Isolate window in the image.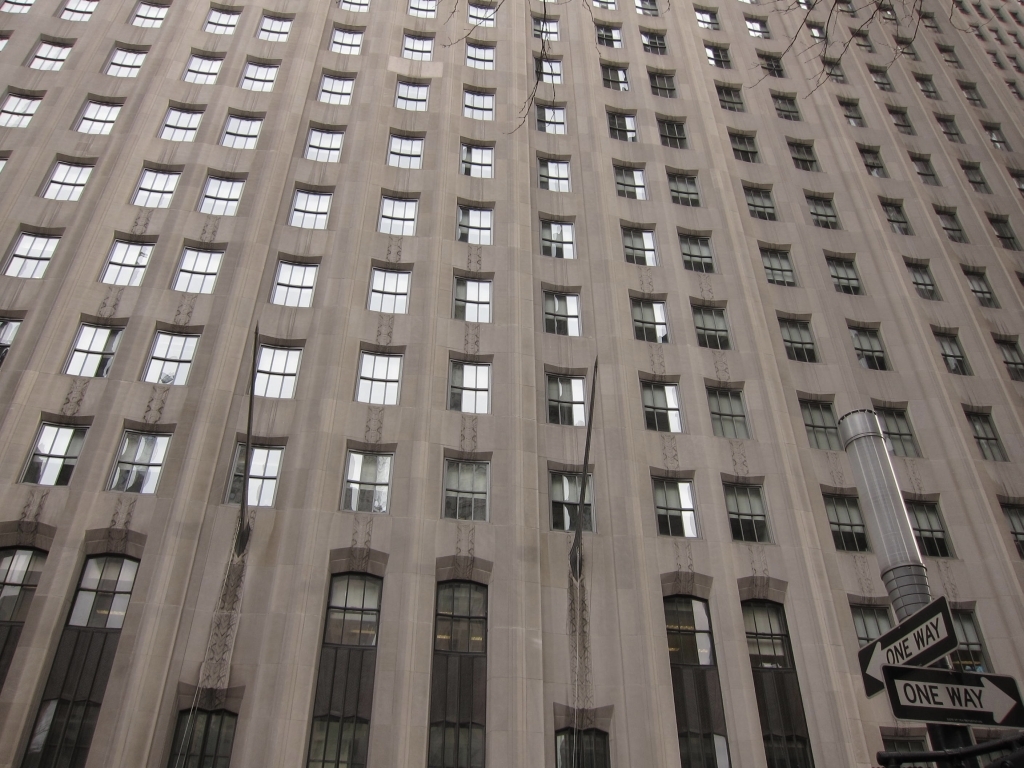
Isolated region: pyautogui.locateOnScreen(458, 148, 499, 176).
